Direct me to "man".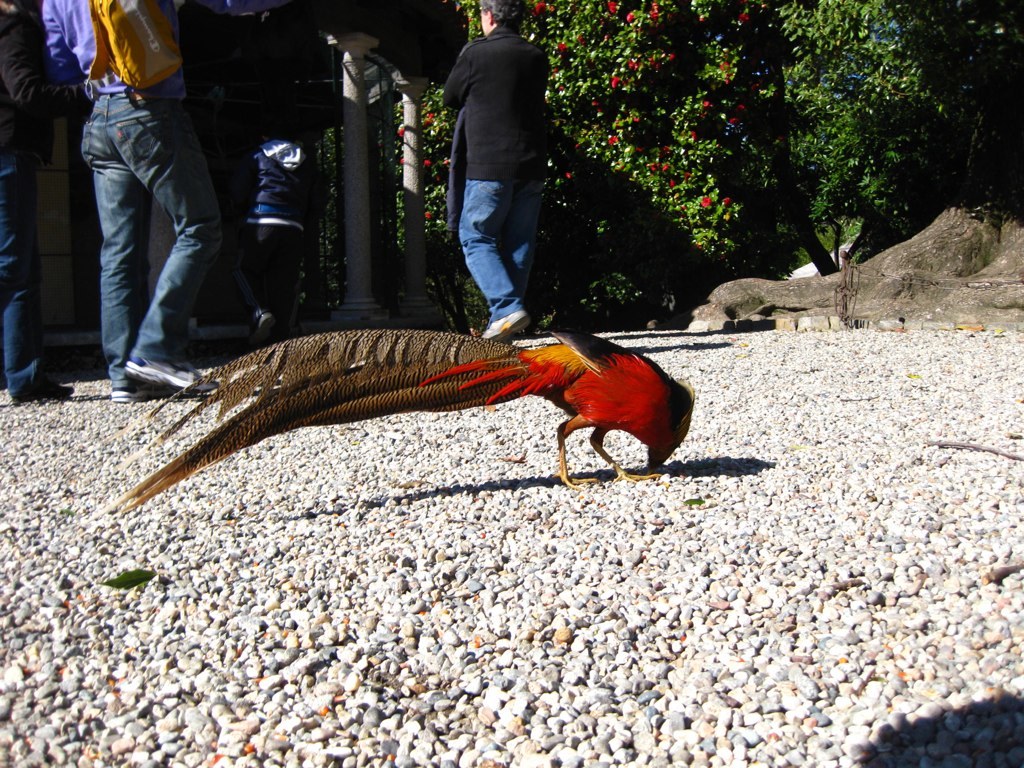
Direction: (234,135,315,348).
